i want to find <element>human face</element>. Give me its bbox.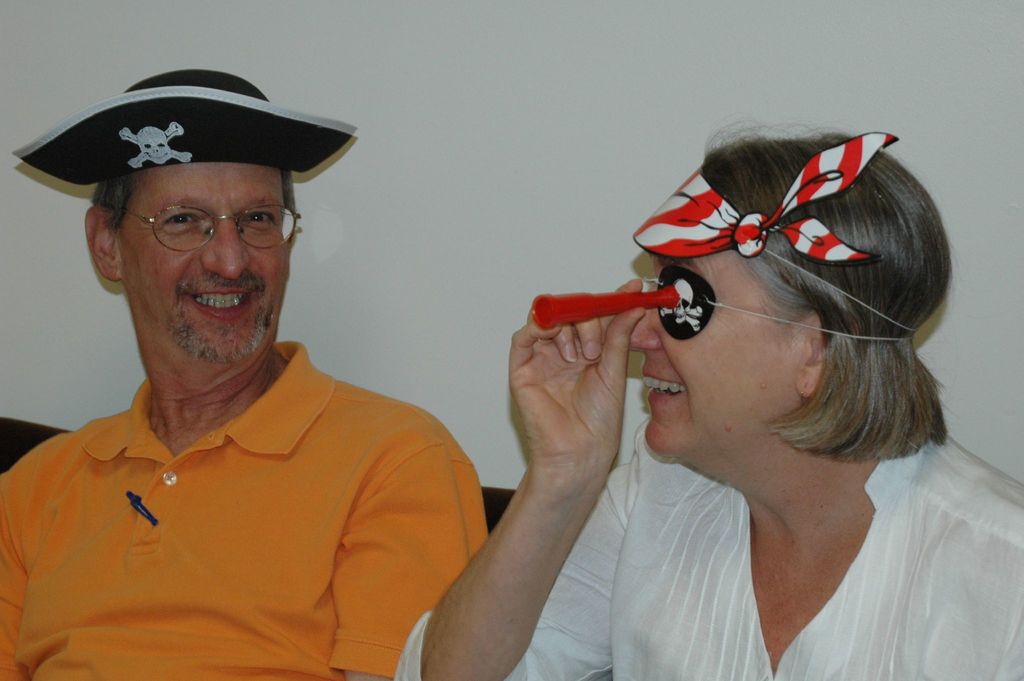
locate(628, 248, 795, 455).
